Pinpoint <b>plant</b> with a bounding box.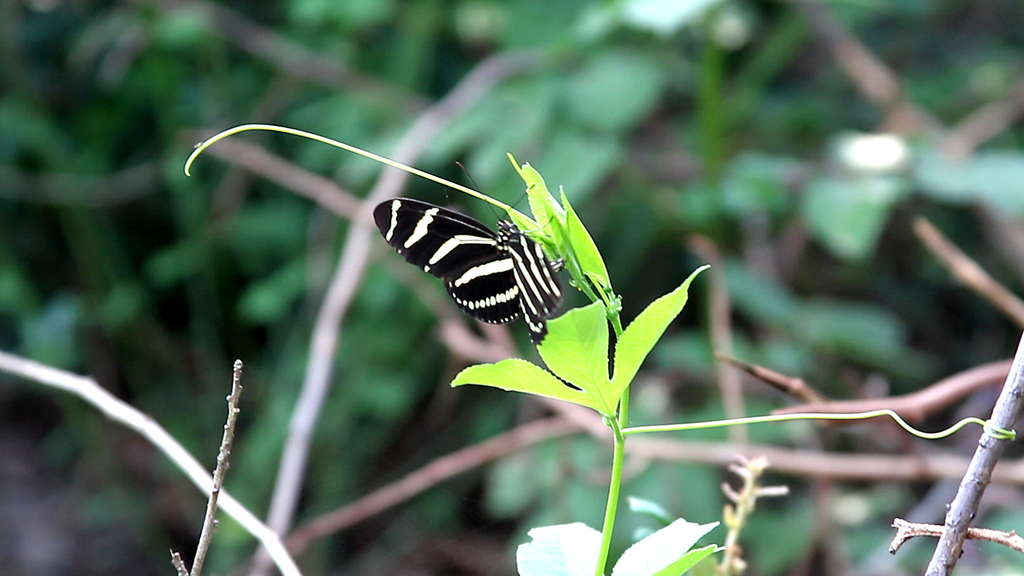
bbox=[181, 115, 735, 575].
